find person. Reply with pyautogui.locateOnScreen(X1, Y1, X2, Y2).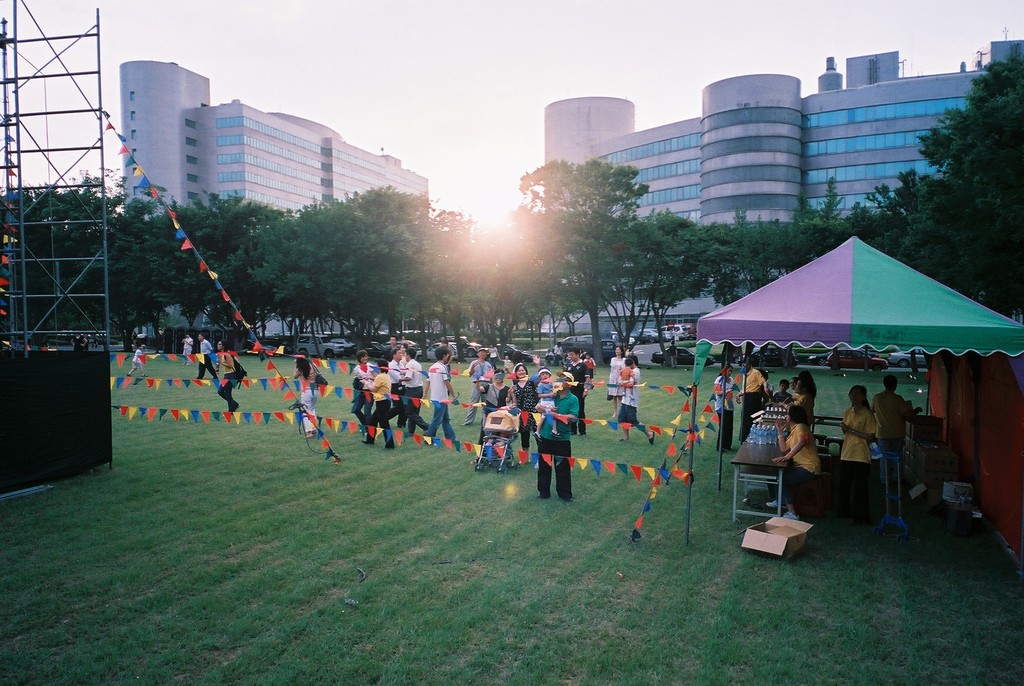
pyautogui.locateOnScreen(566, 349, 586, 425).
